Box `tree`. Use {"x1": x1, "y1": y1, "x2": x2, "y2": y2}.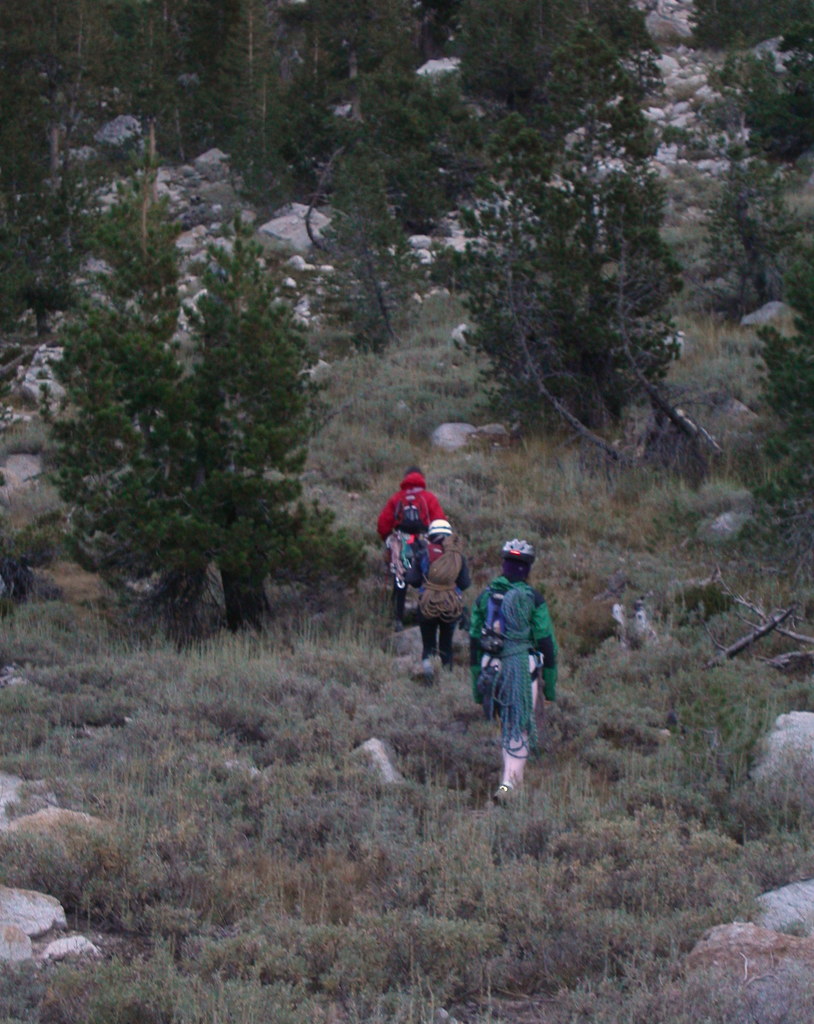
{"x1": 416, "y1": 104, "x2": 640, "y2": 470}.
